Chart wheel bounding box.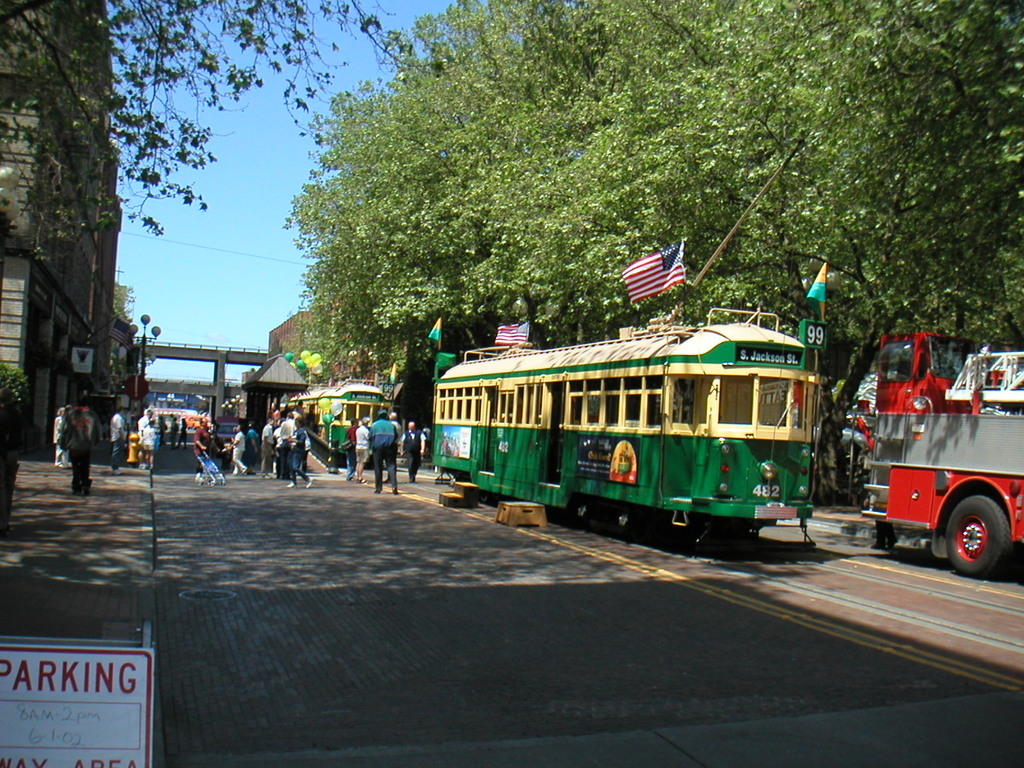
Charted: 938:493:1015:577.
